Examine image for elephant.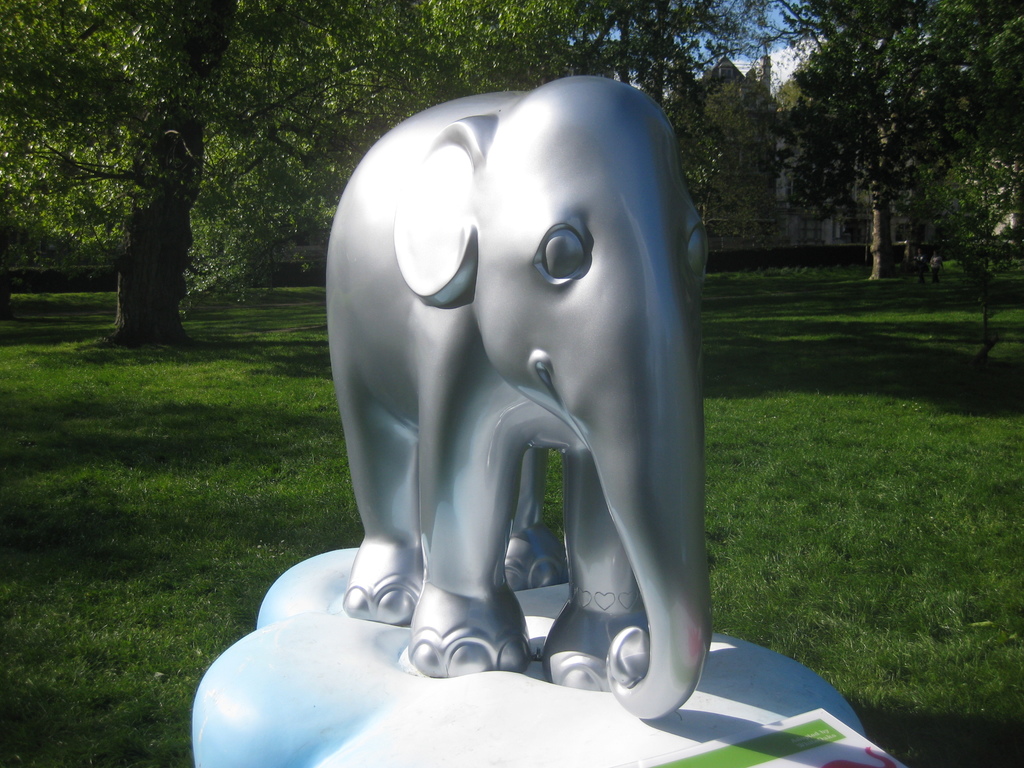
Examination result: region(269, 67, 603, 636).
